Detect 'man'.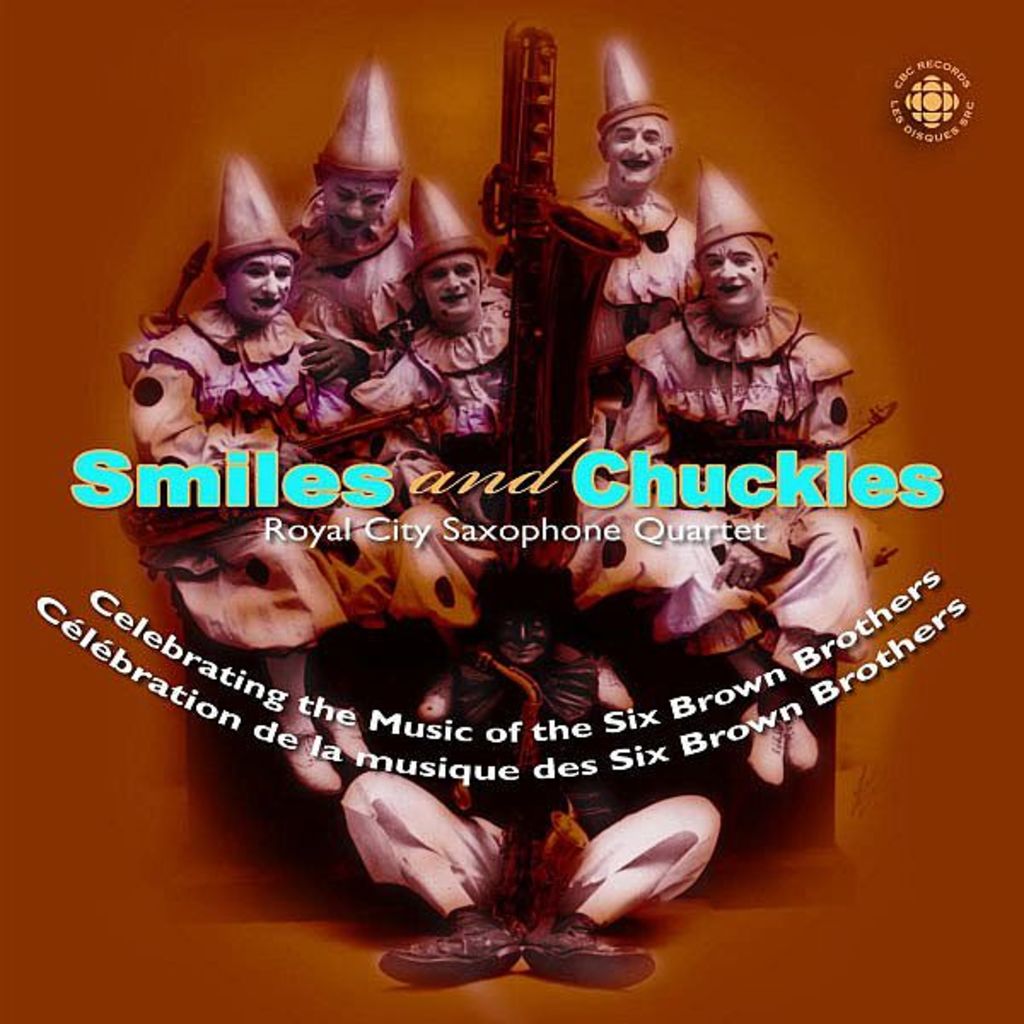
Detected at rect(345, 253, 515, 435).
